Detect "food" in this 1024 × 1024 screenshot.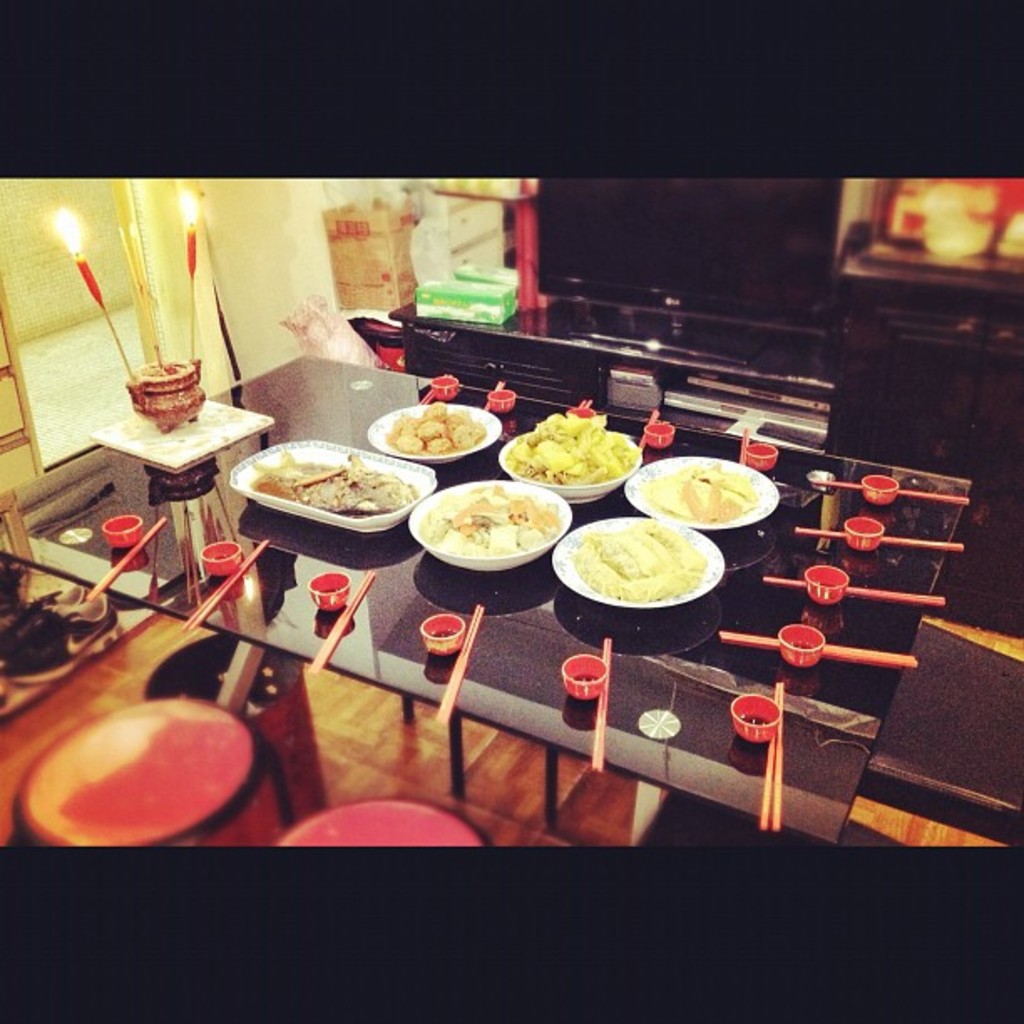
Detection: <bbox>641, 465, 758, 524</bbox>.
